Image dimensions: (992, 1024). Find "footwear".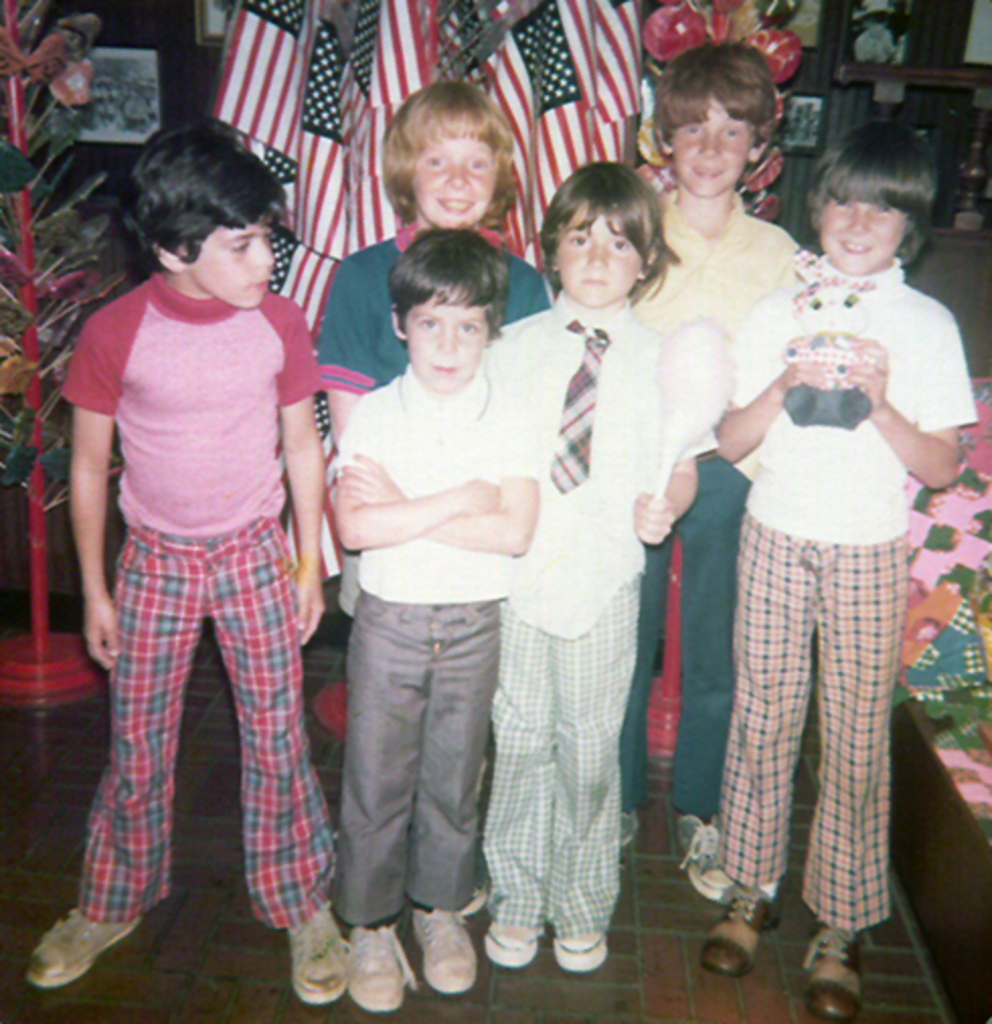
[left=802, top=919, right=862, bottom=1022].
